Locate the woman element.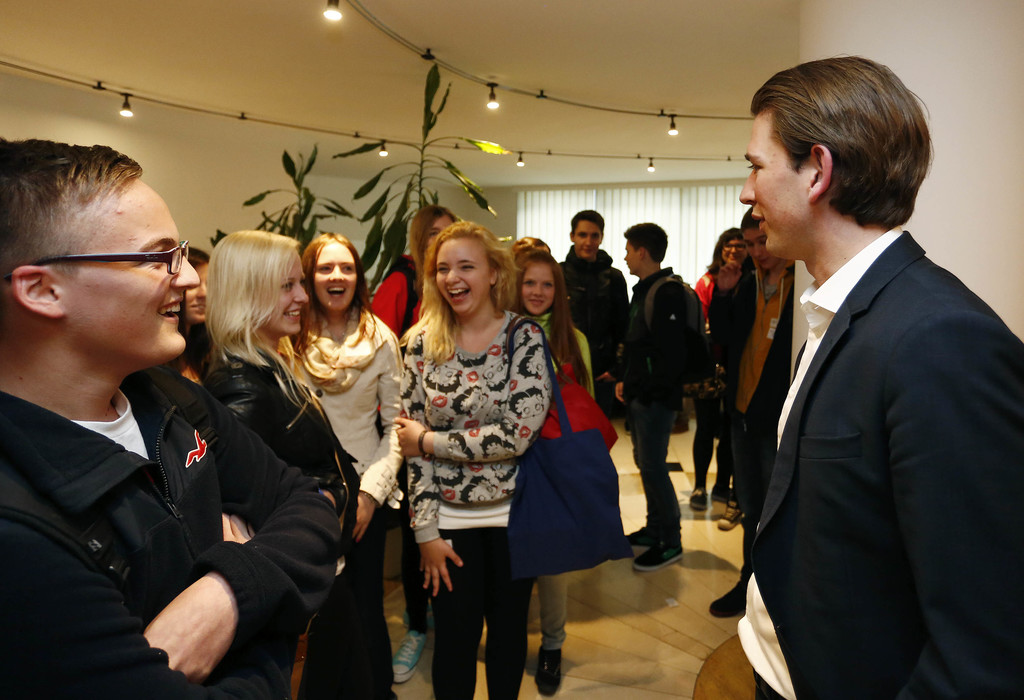
Element bbox: [193,221,364,699].
